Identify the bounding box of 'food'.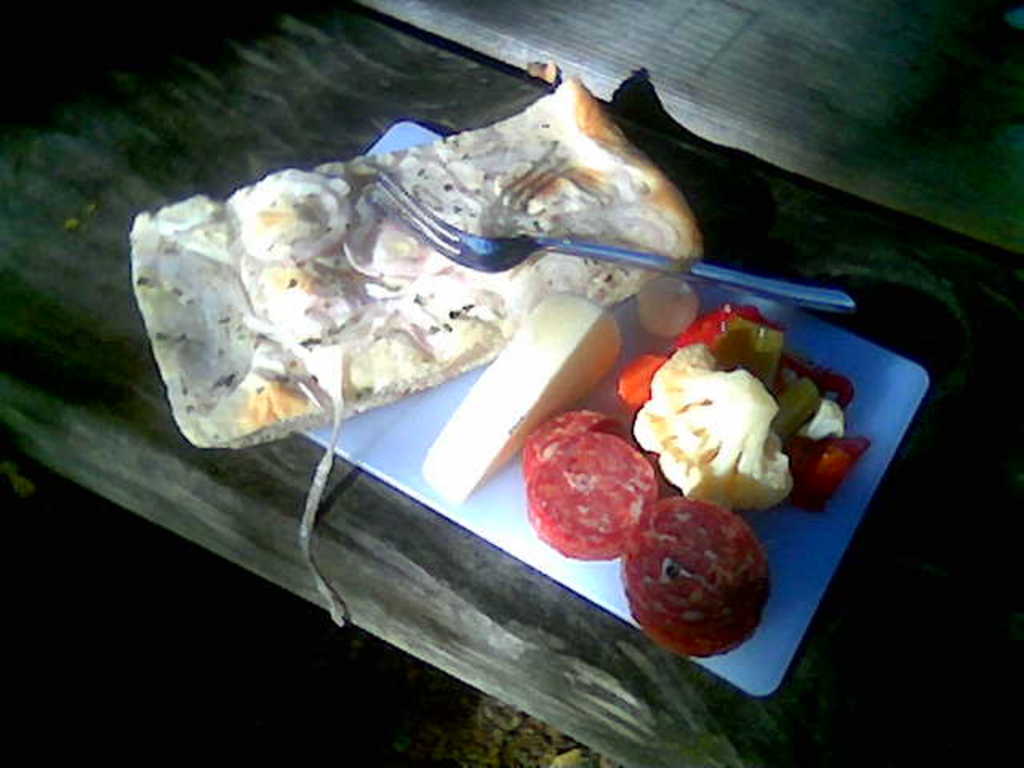
(left=421, top=286, right=627, bottom=504).
